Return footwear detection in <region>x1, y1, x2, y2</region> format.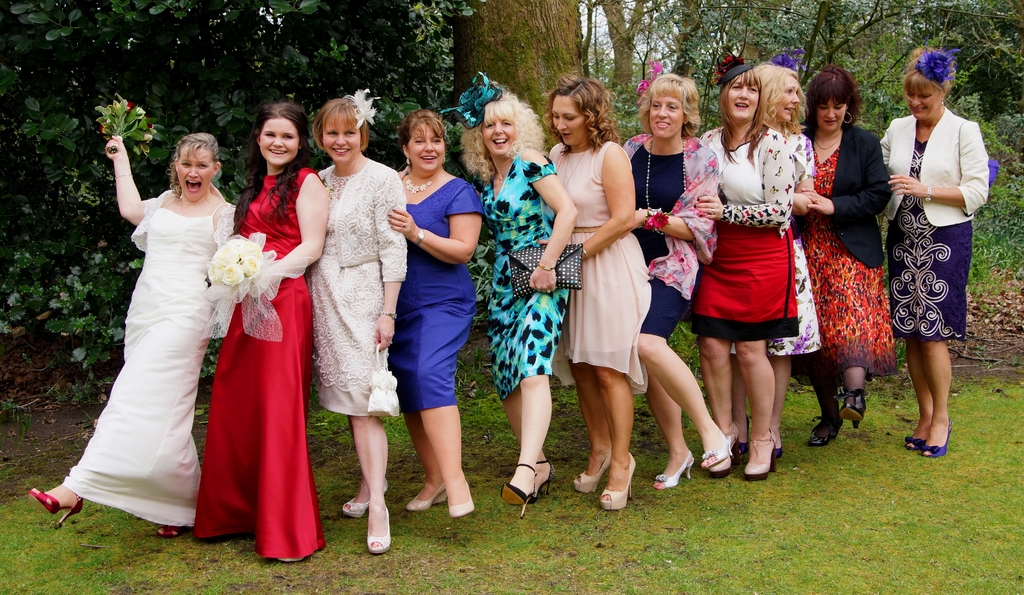
<region>365, 509, 394, 555</region>.
